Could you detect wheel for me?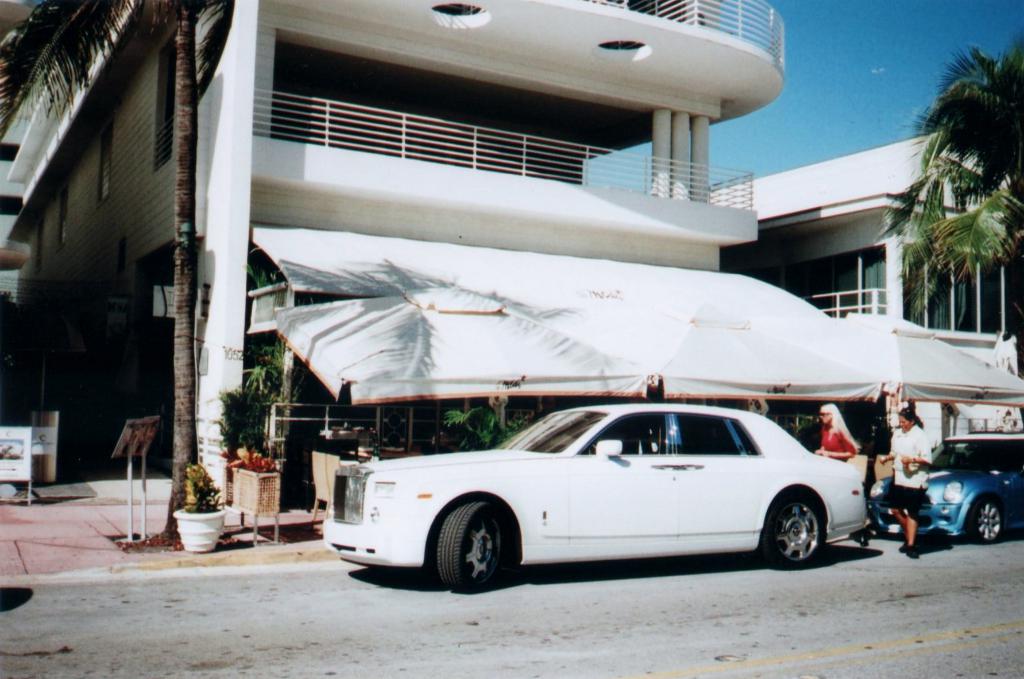
Detection result: Rect(963, 486, 1011, 545).
